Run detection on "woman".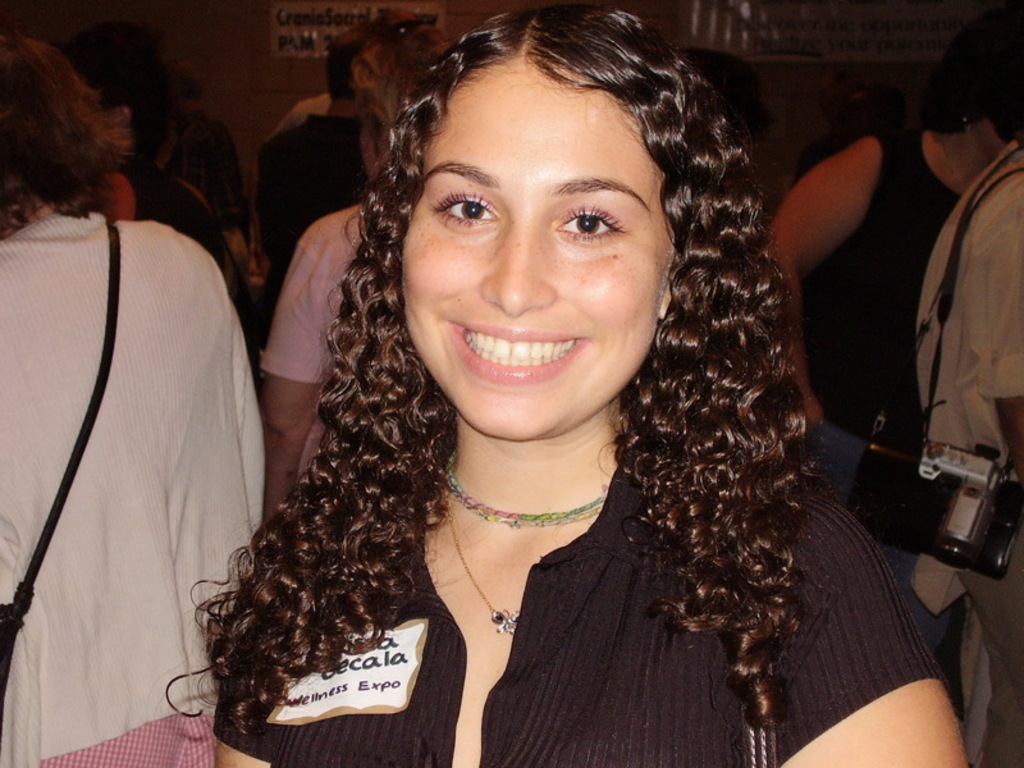
Result: x1=0, y1=35, x2=264, y2=767.
